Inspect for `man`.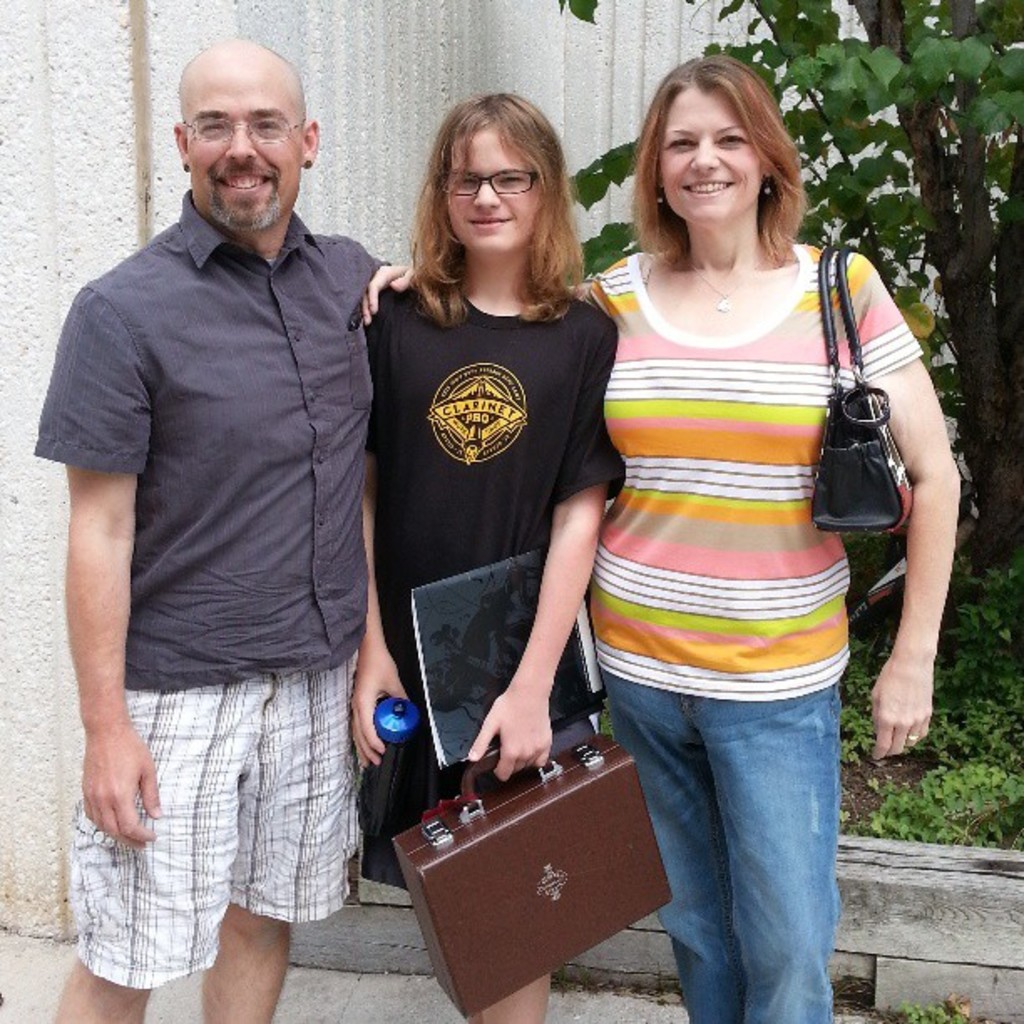
Inspection: box=[42, 5, 413, 969].
